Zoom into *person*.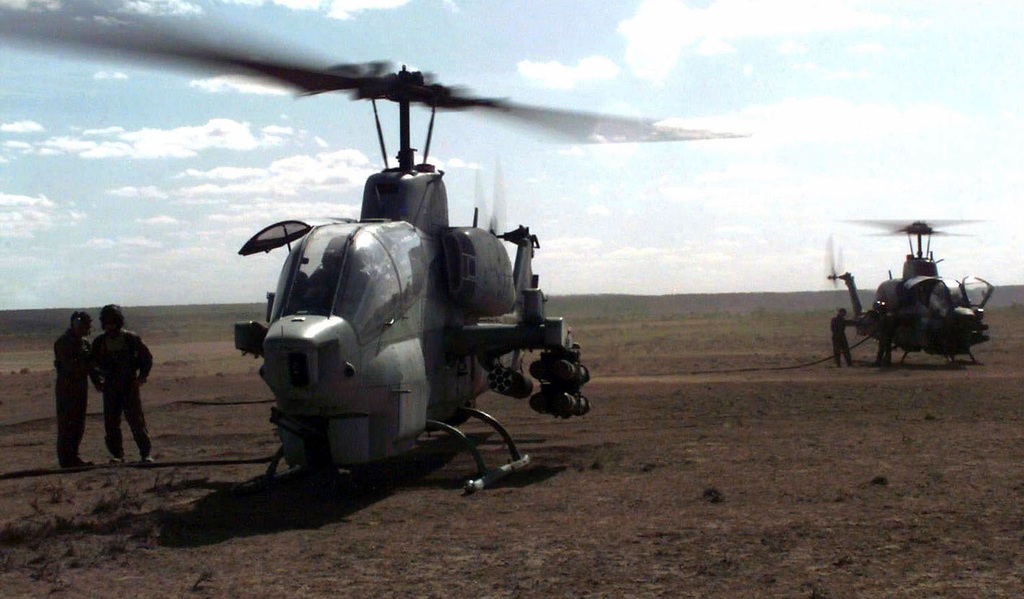
Zoom target: 88/297/161/464.
